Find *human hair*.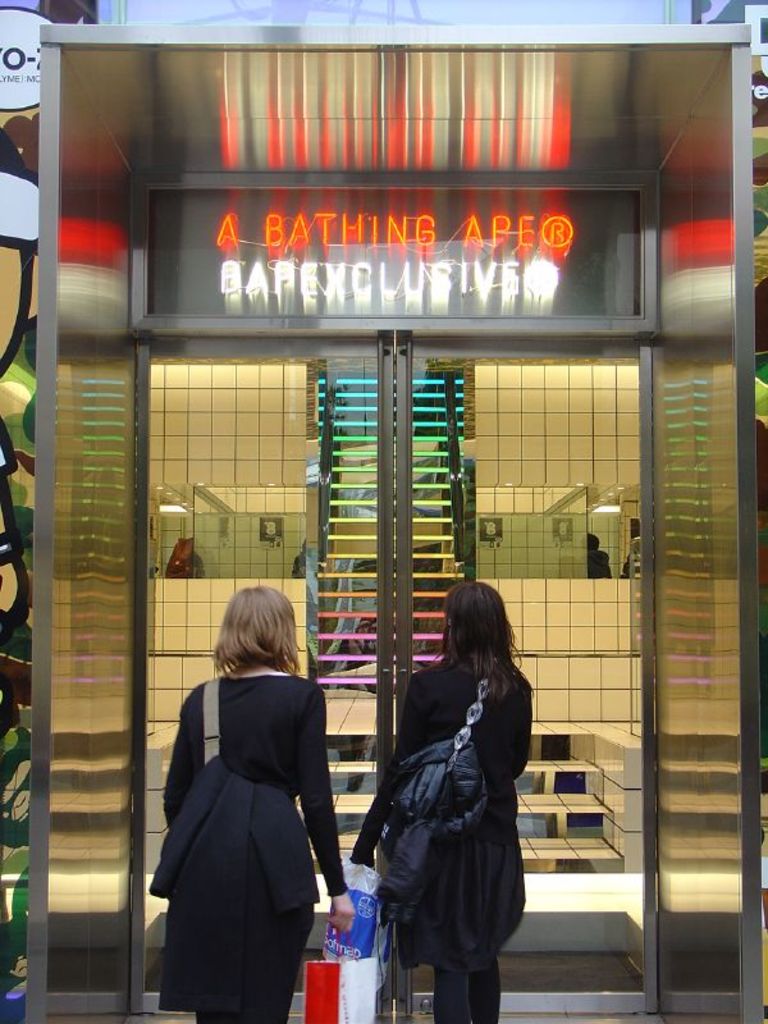
[586, 532, 600, 550].
